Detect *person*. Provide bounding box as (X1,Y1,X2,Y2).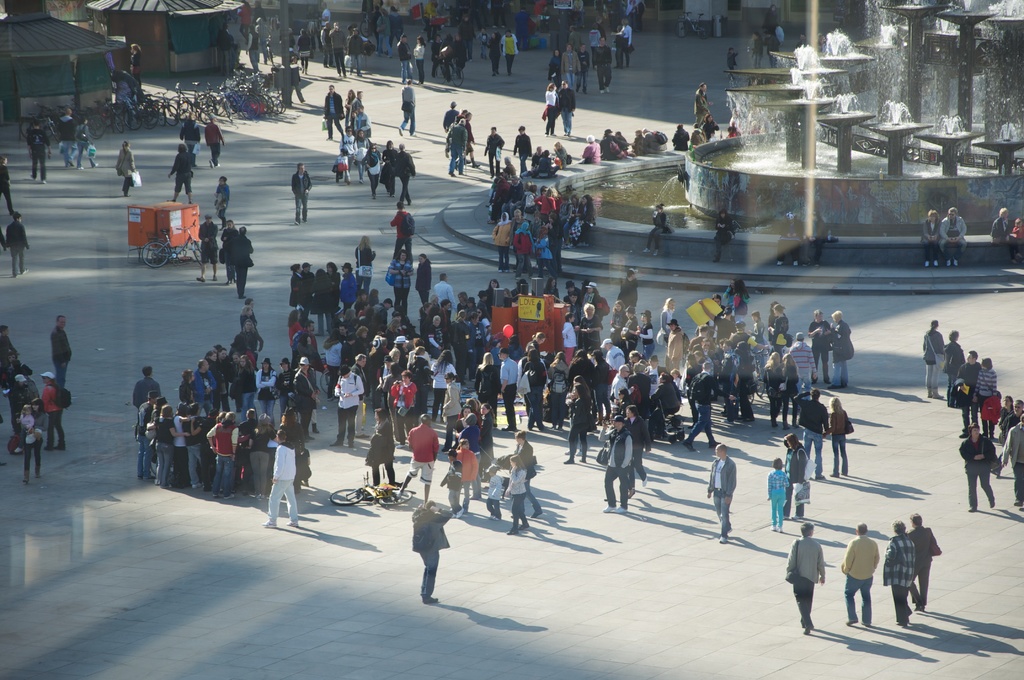
(542,278,563,307).
